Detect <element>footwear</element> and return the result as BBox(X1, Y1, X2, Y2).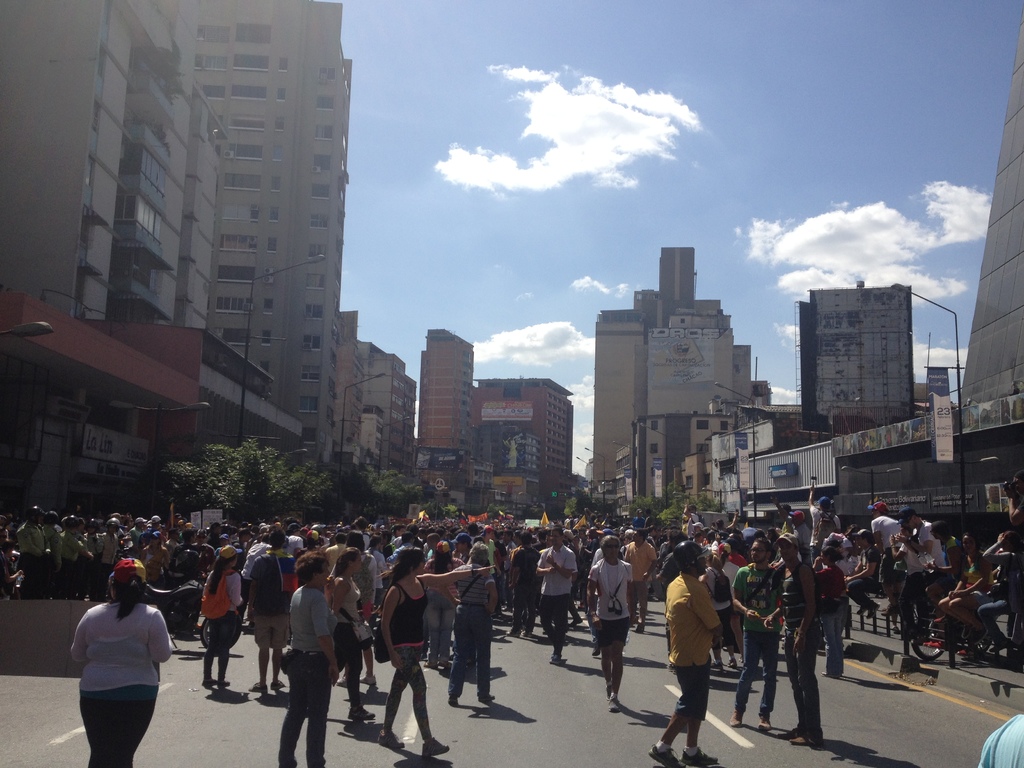
BBox(505, 627, 520, 636).
